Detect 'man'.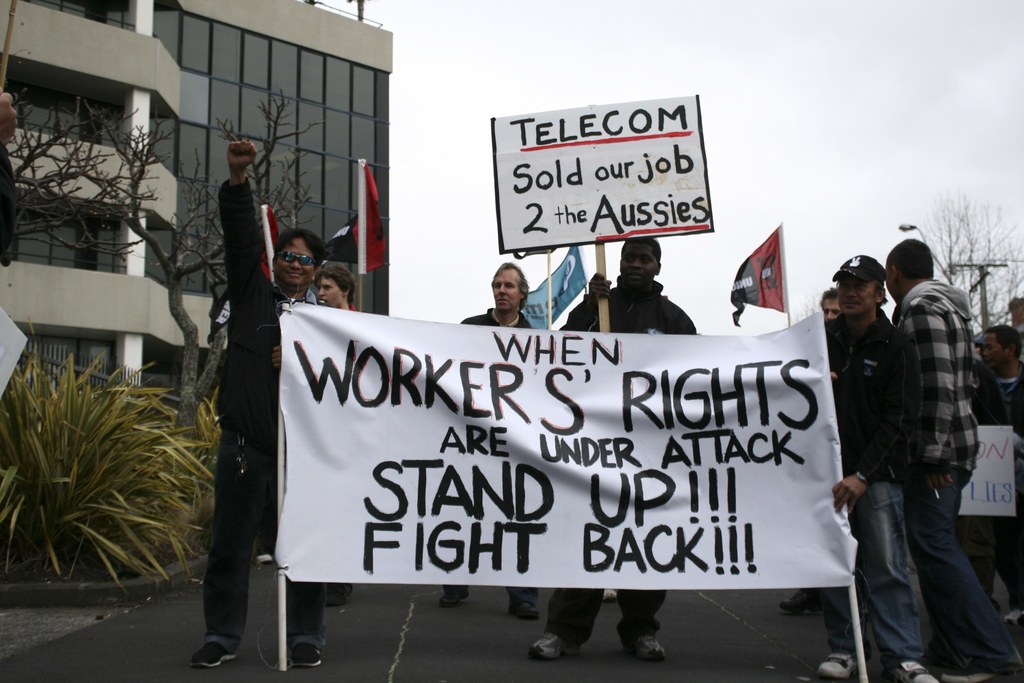
Detected at (570, 240, 722, 342).
